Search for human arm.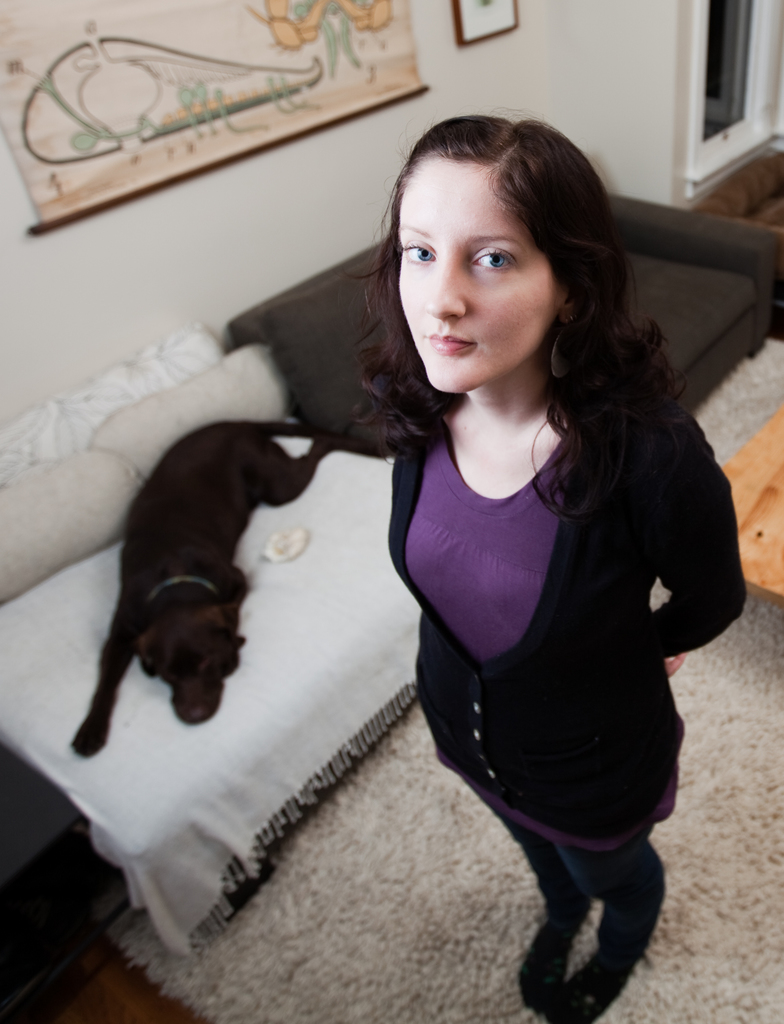
Found at locate(650, 429, 747, 676).
